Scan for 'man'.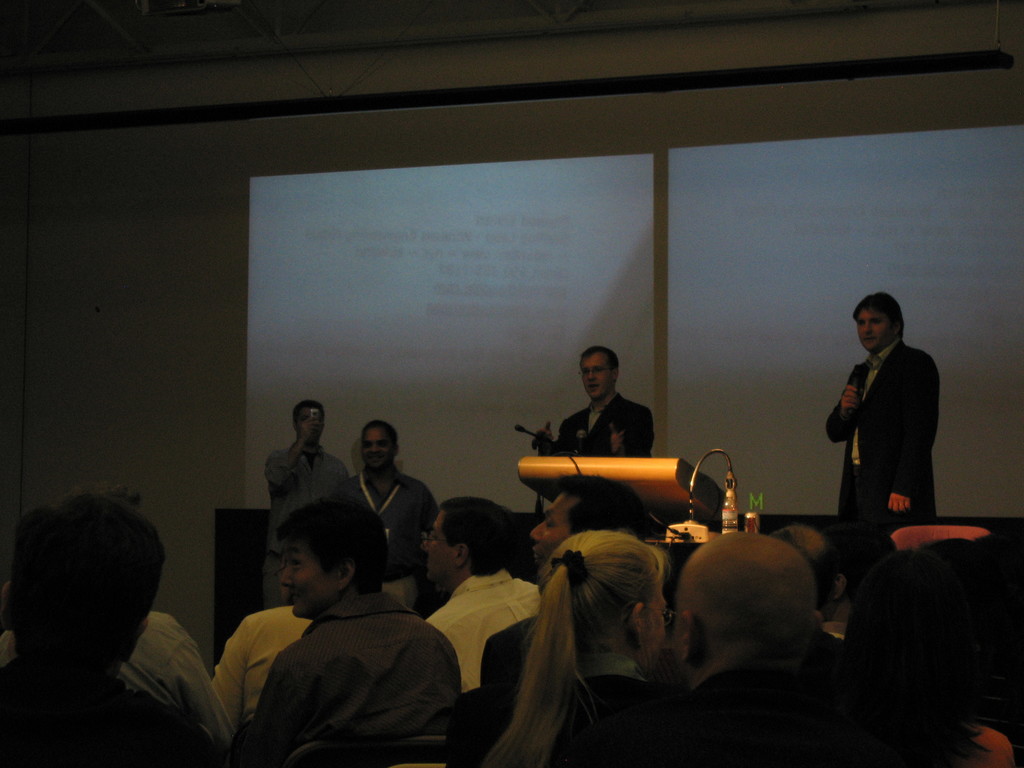
Scan result: 543,346,657,460.
